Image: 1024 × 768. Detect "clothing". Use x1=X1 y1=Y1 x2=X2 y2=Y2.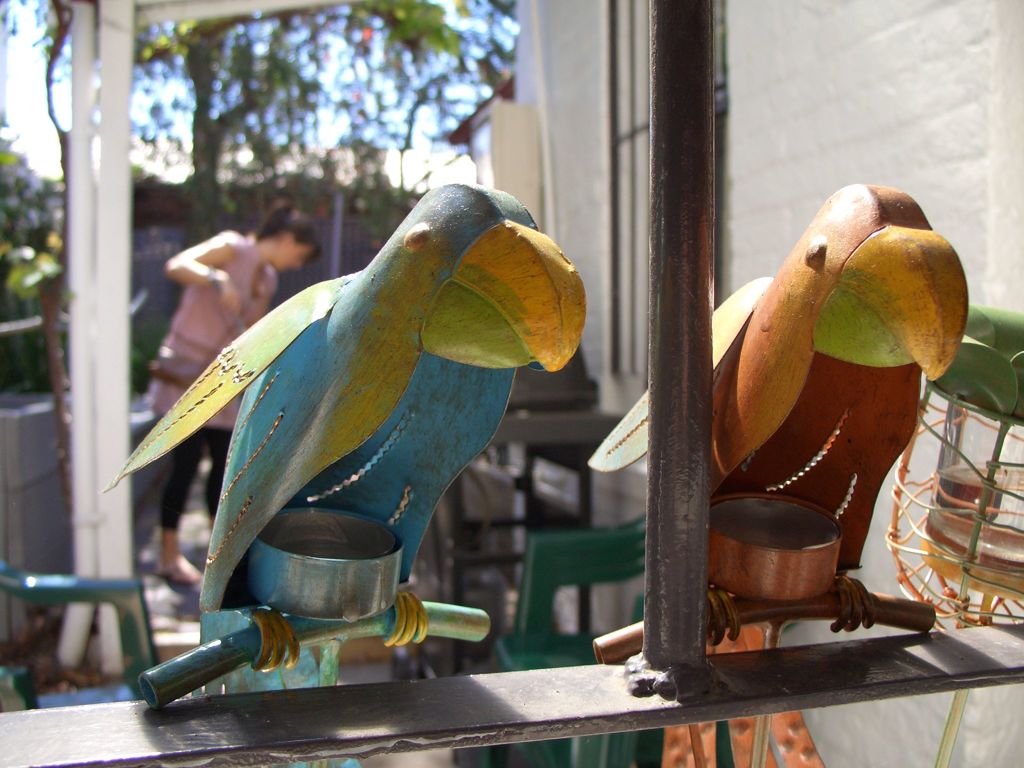
x1=150 y1=228 x2=282 y2=532.
